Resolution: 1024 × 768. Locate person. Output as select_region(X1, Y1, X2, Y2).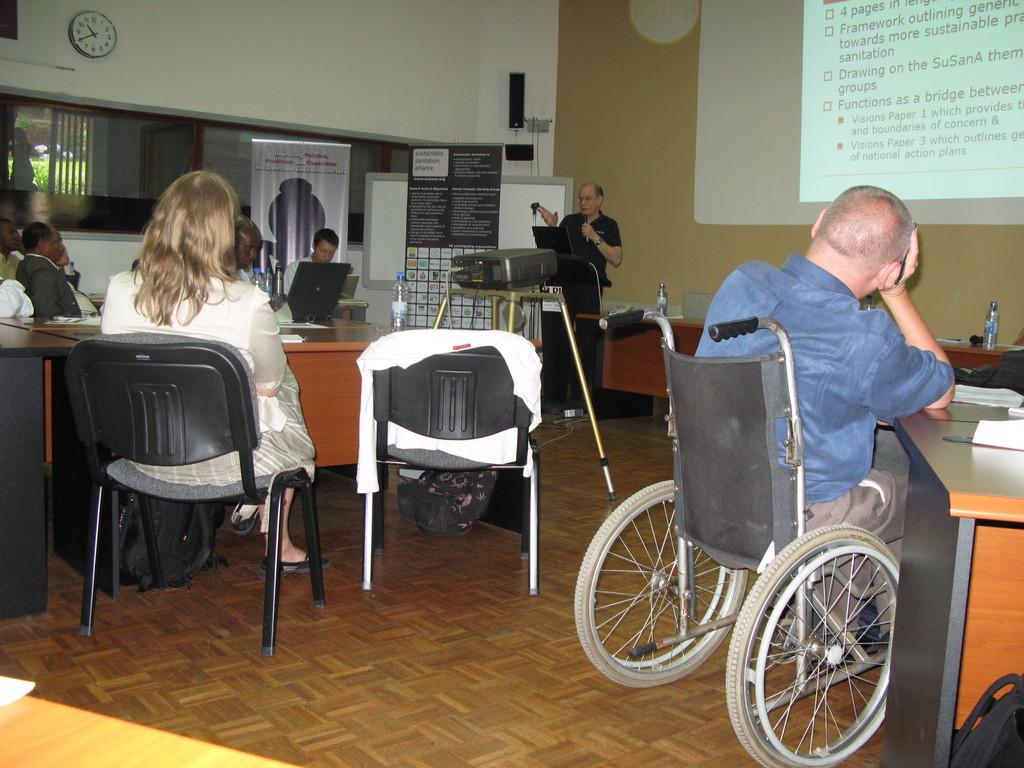
select_region(82, 170, 369, 586).
